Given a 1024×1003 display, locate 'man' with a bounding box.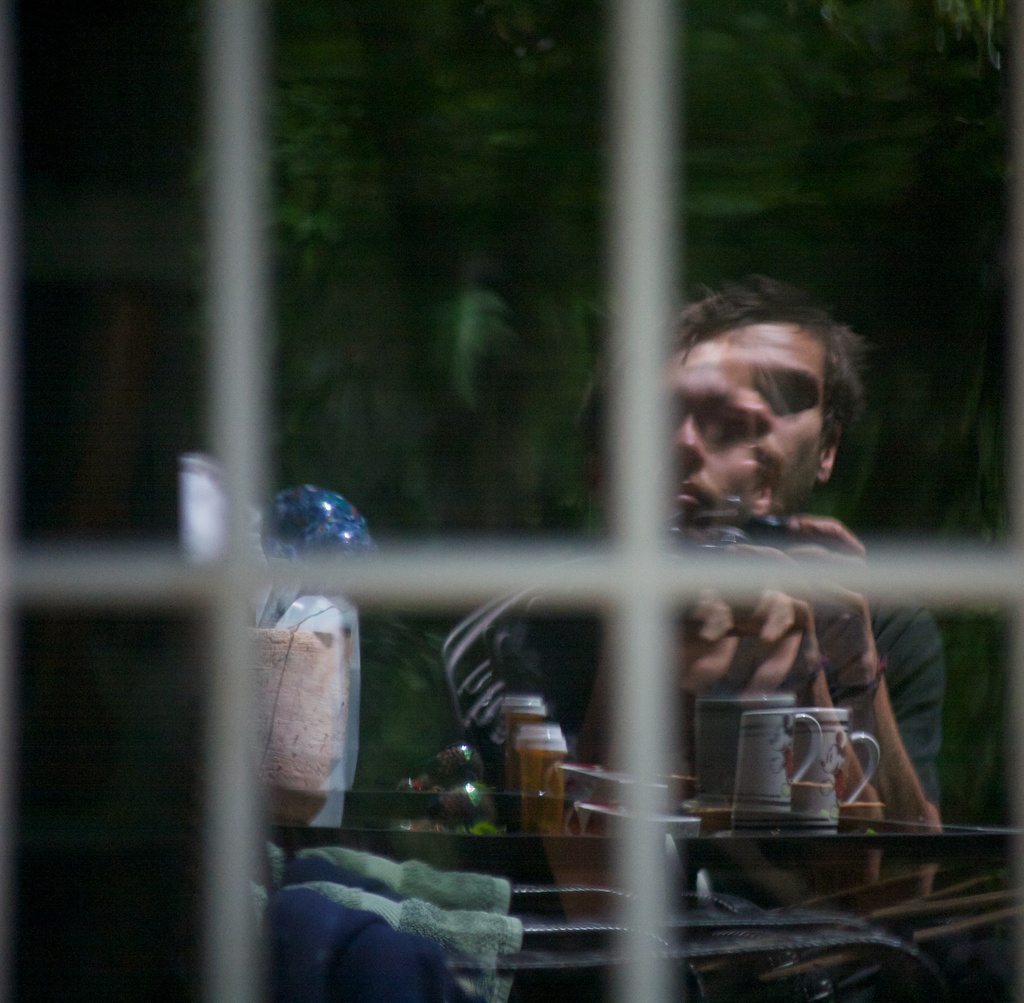
Located: <box>433,273,954,1002</box>.
